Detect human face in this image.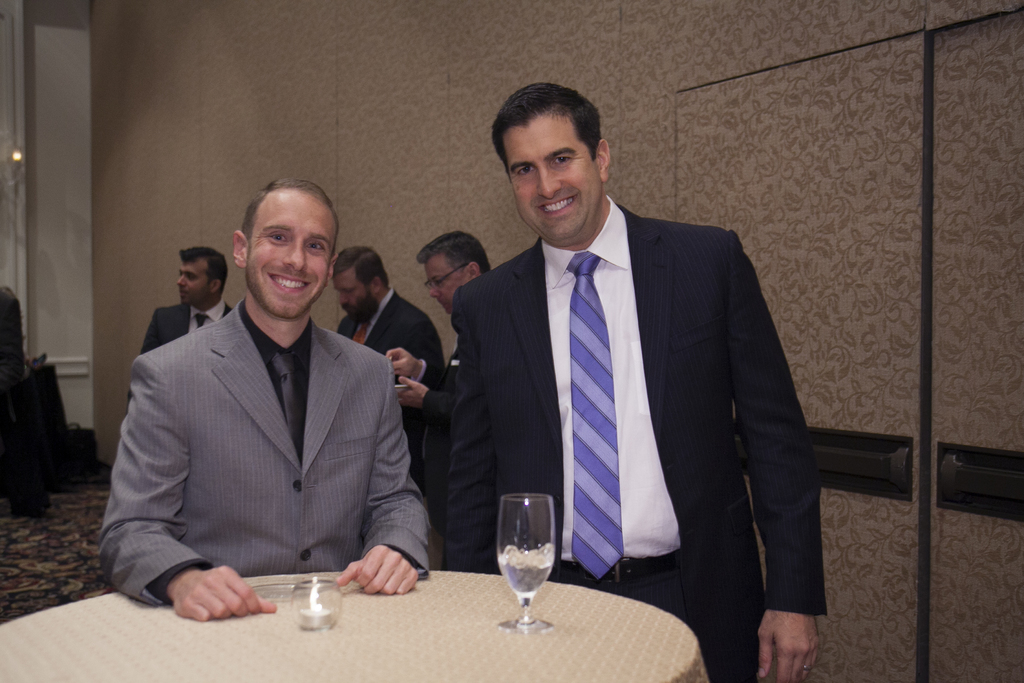
Detection: <box>174,256,210,306</box>.
